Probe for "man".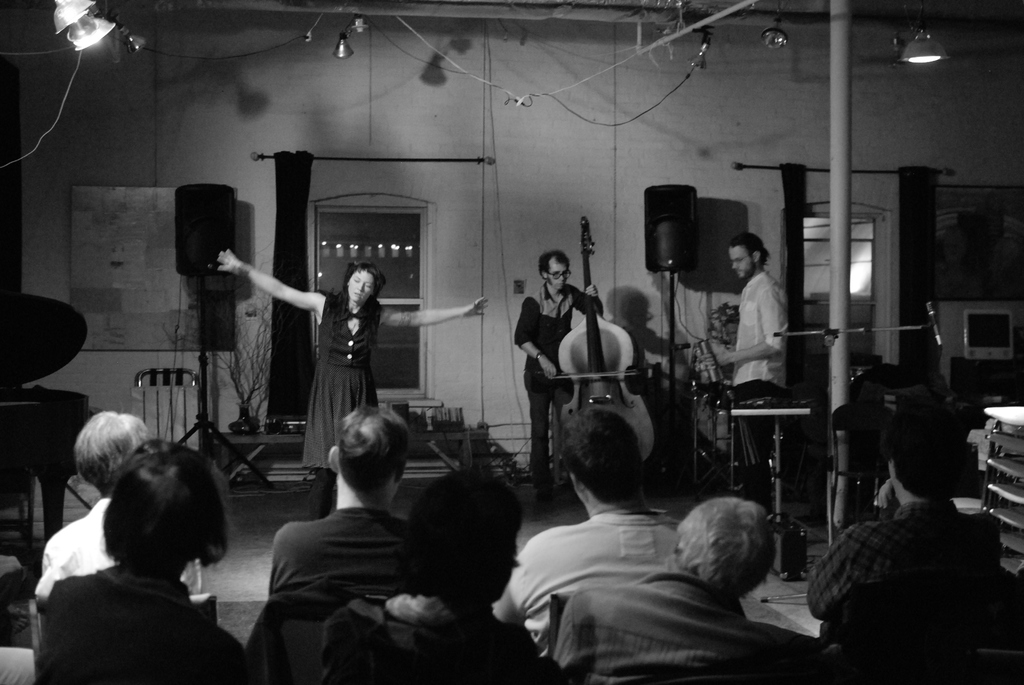
Probe result: Rect(515, 249, 604, 504).
